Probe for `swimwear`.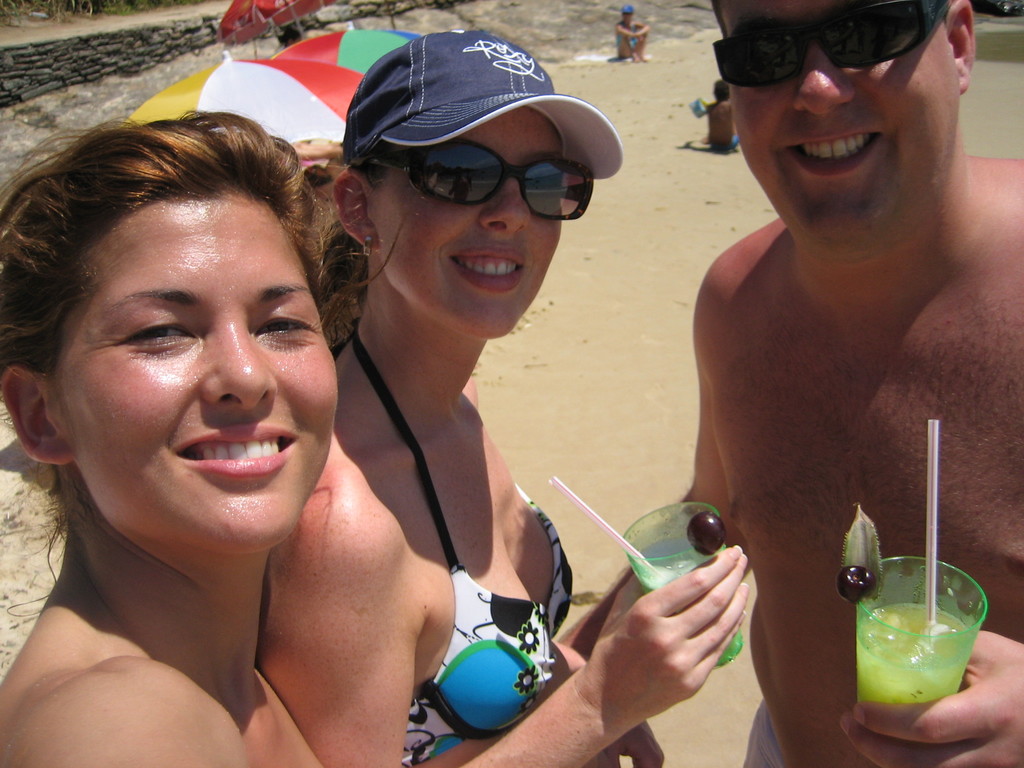
Probe result: detection(738, 696, 803, 767).
